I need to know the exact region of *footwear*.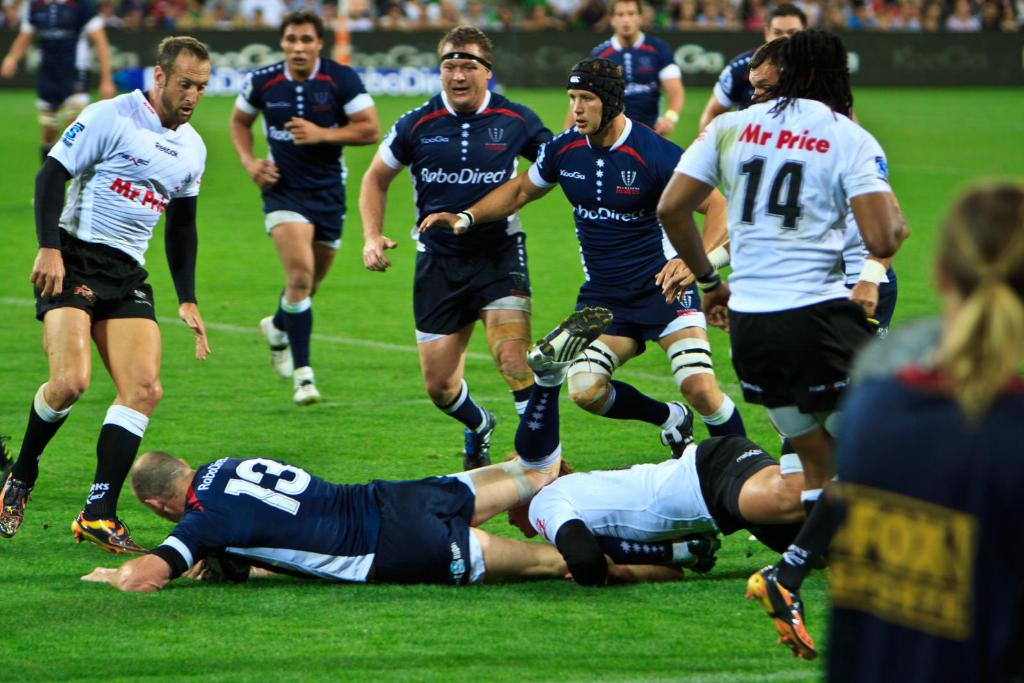
Region: [759,571,824,658].
